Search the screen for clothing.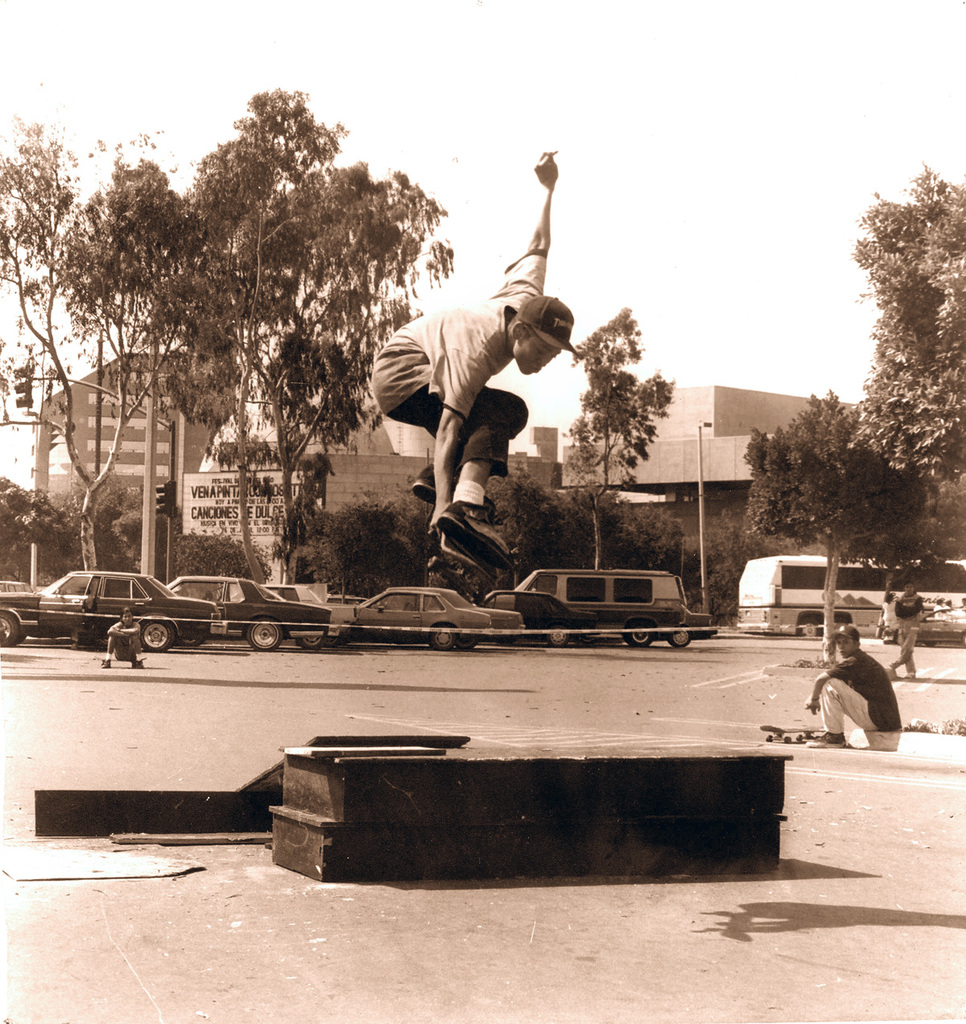
Found at [813, 650, 915, 741].
